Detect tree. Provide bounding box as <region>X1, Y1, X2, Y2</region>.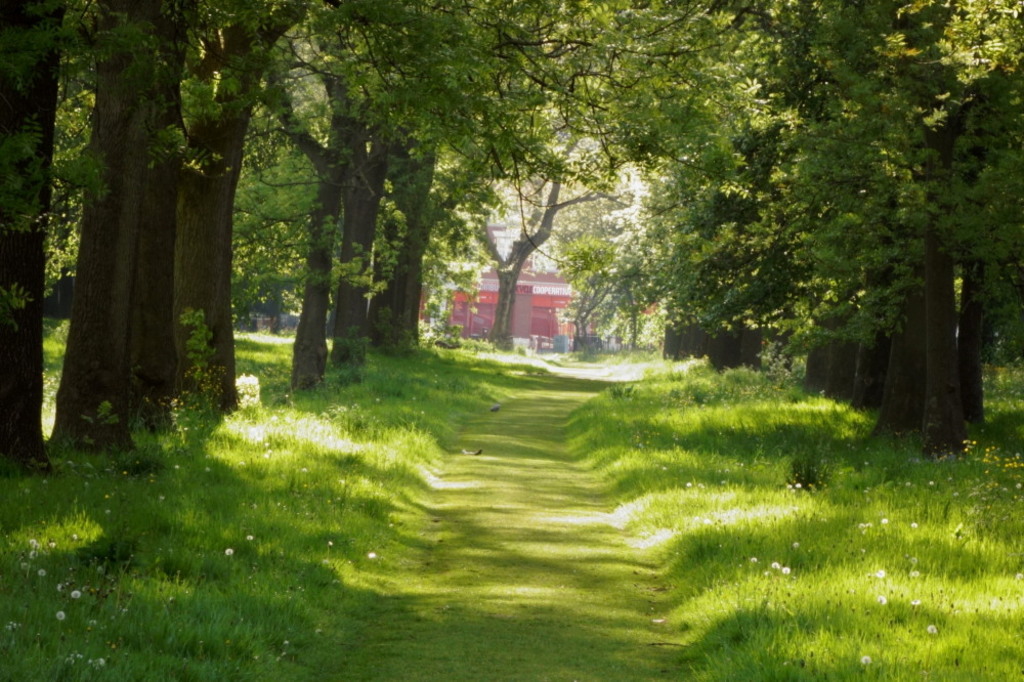
<region>462, 93, 613, 353</region>.
